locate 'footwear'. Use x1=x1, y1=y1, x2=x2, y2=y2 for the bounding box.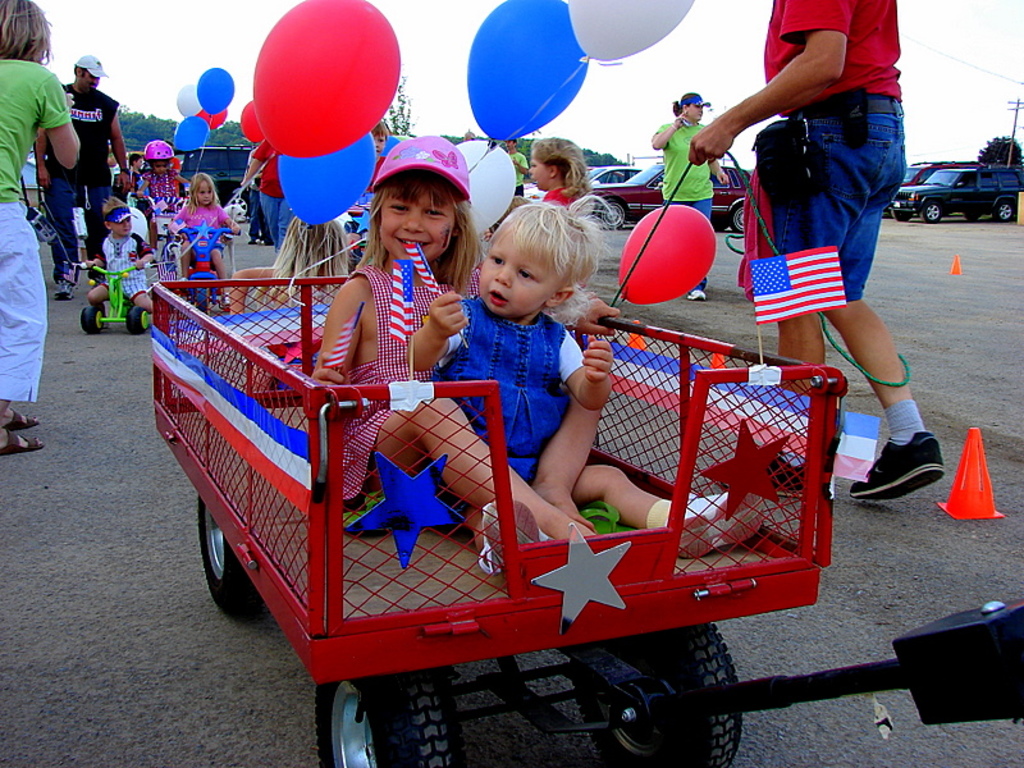
x1=849, y1=434, x2=951, y2=518.
